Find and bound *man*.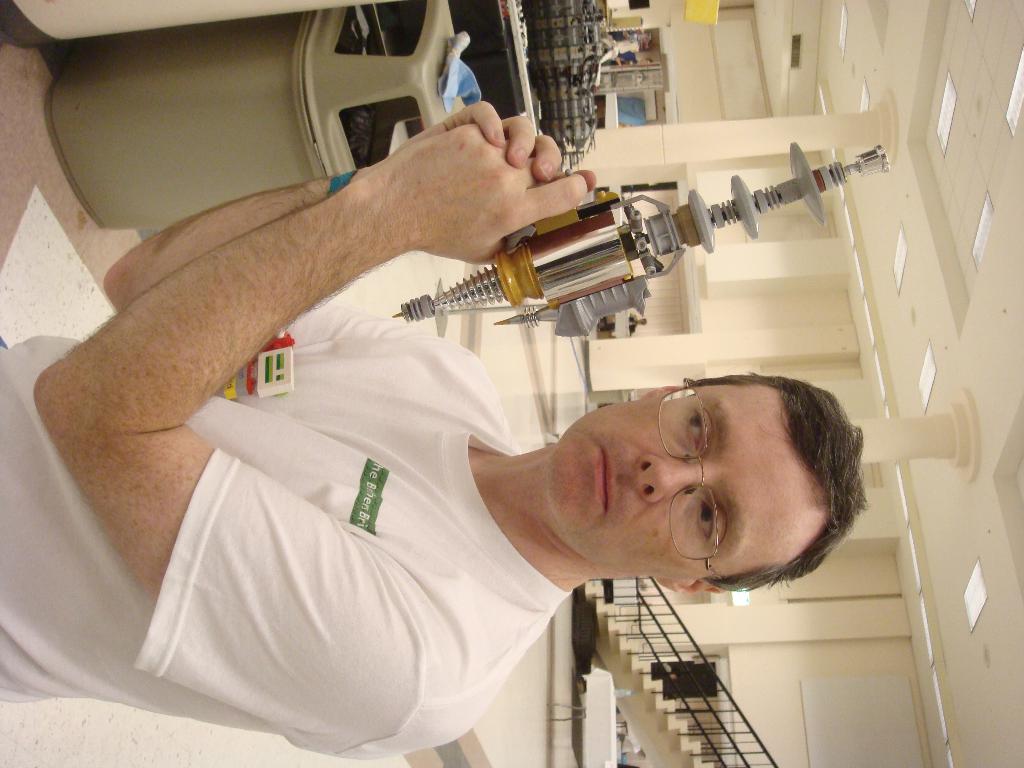
Bound: (42,48,868,744).
